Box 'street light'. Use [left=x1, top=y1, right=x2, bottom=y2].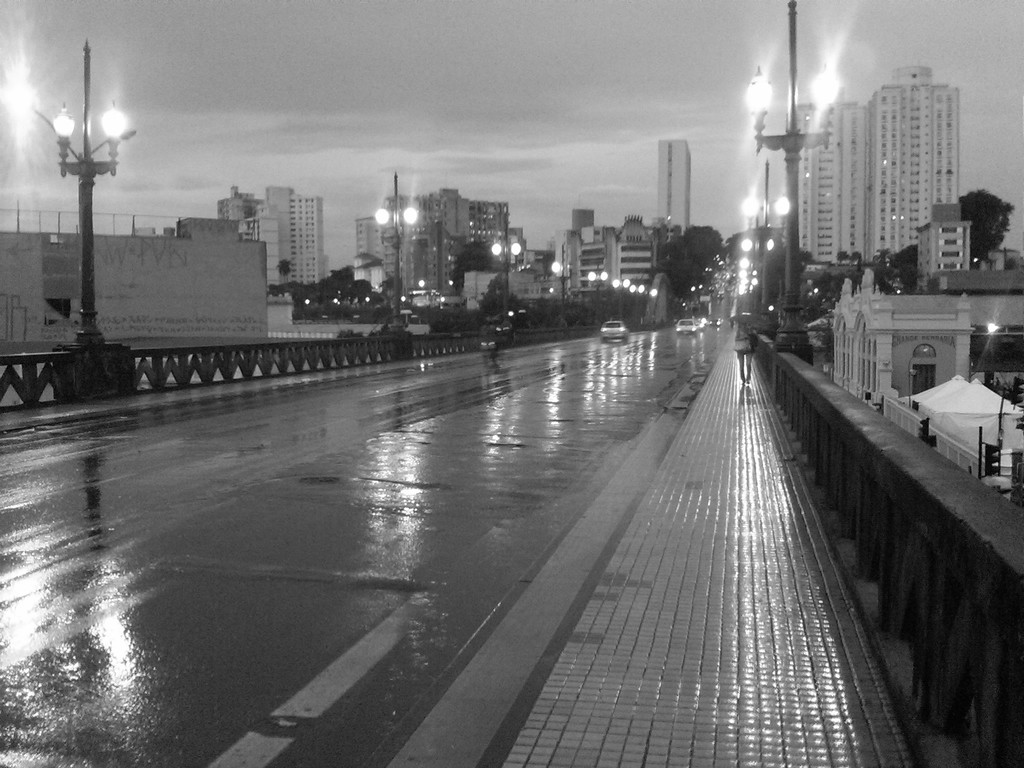
[left=372, top=170, right=420, bottom=330].
